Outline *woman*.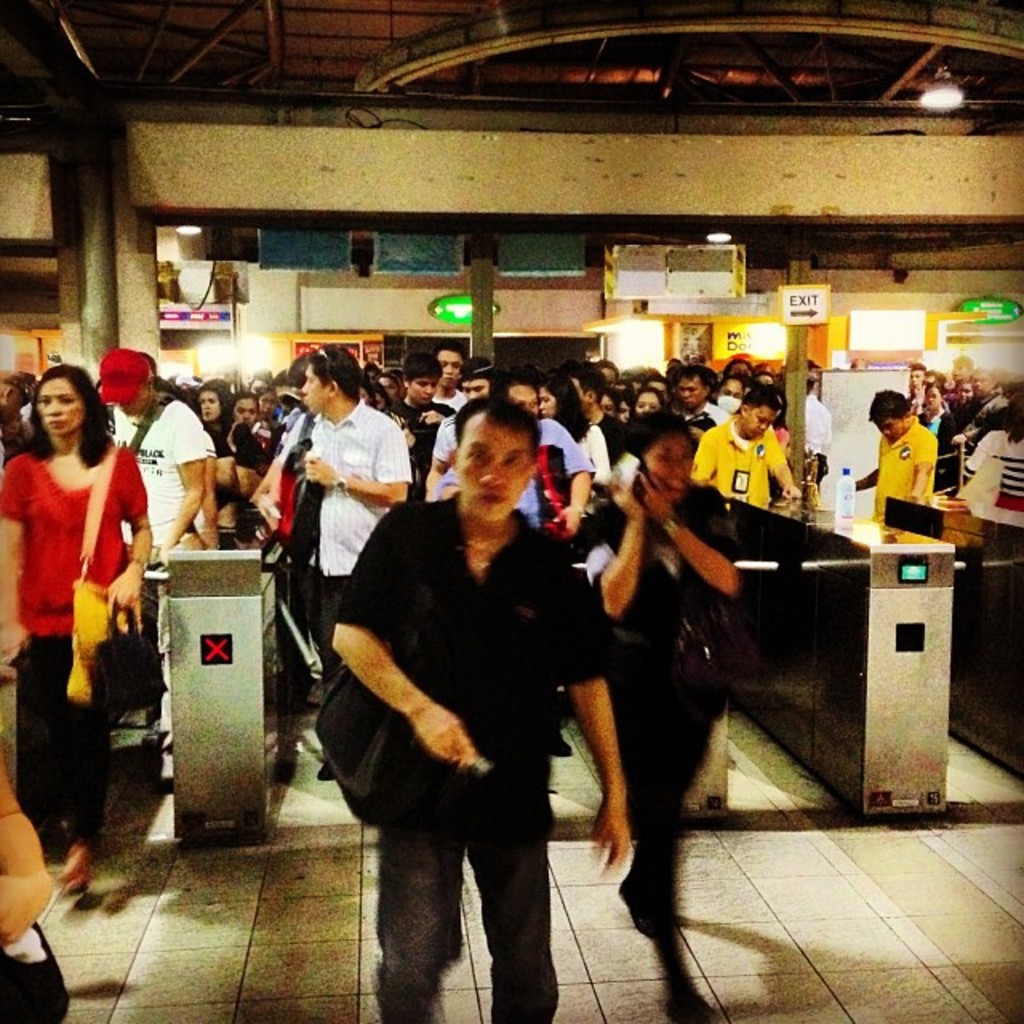
Outline: left=915, top=378, right=958, bottom=480.
